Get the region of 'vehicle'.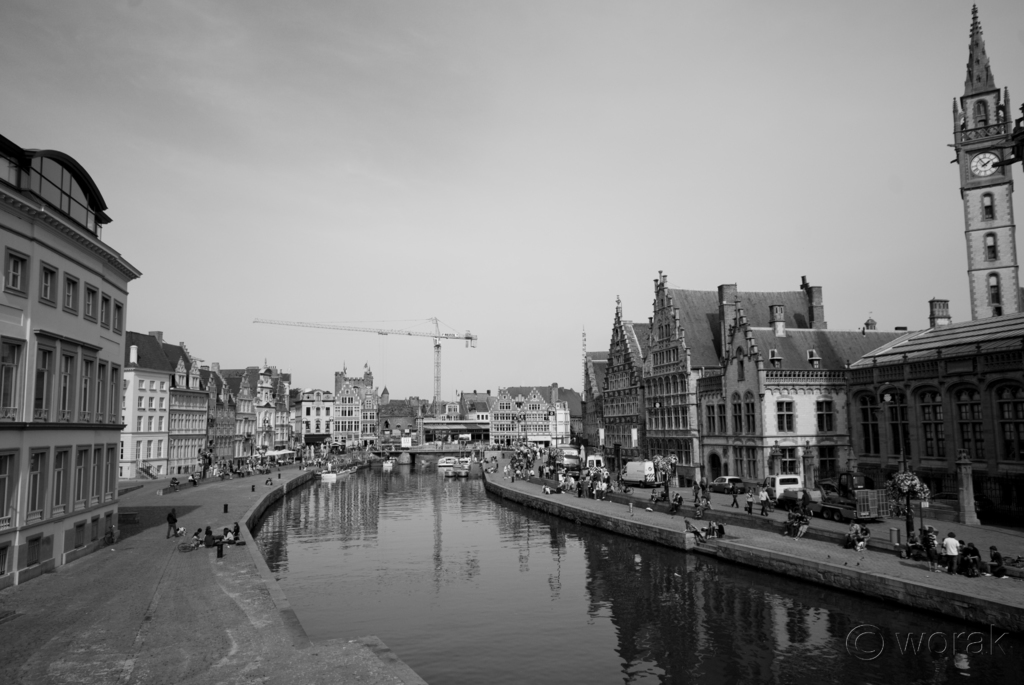
[554, 441, 578, 471].
